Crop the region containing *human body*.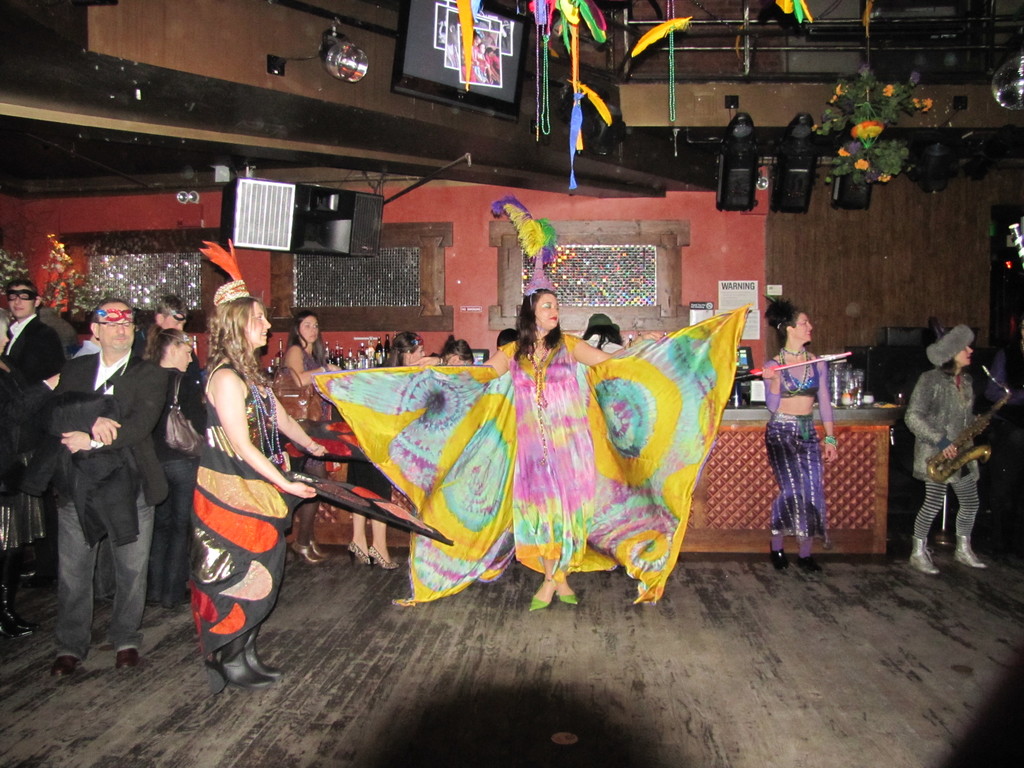
Crop region: <bbox>9, 314, 66, 376</bbox>.
